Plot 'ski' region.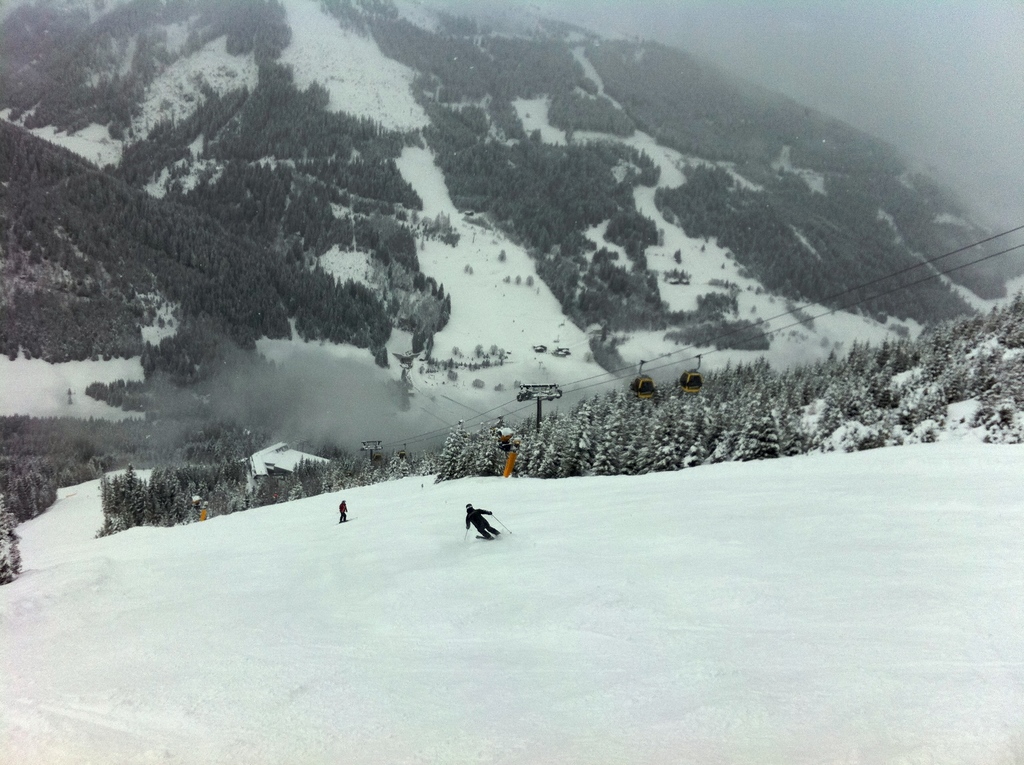
Plotted at bbox=(476, 532, 486, 541).
